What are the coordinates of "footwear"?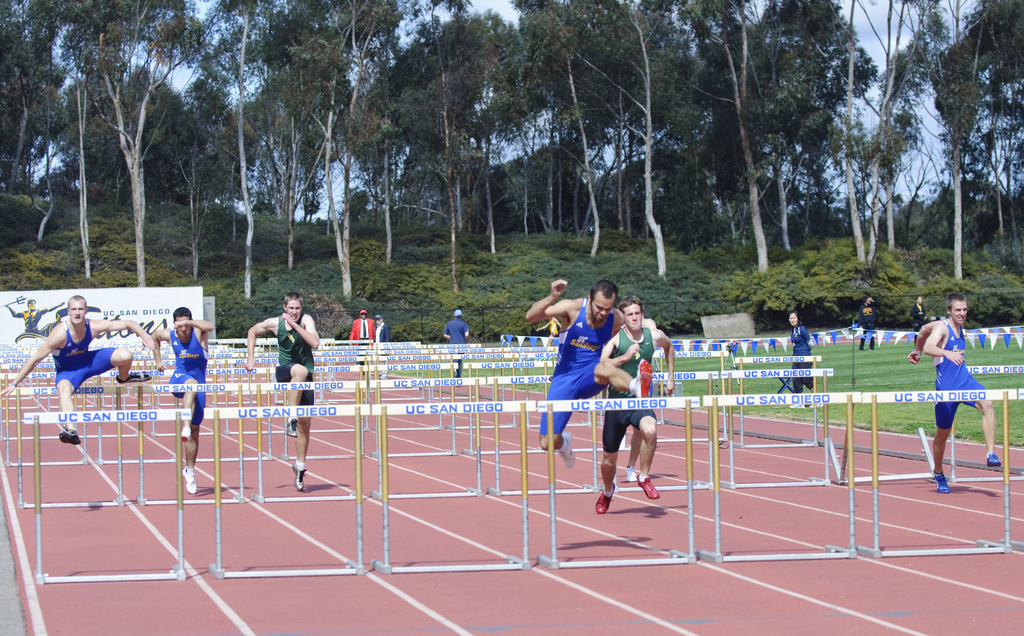
[x1=811, y1=403, x2=824, y2=407].
